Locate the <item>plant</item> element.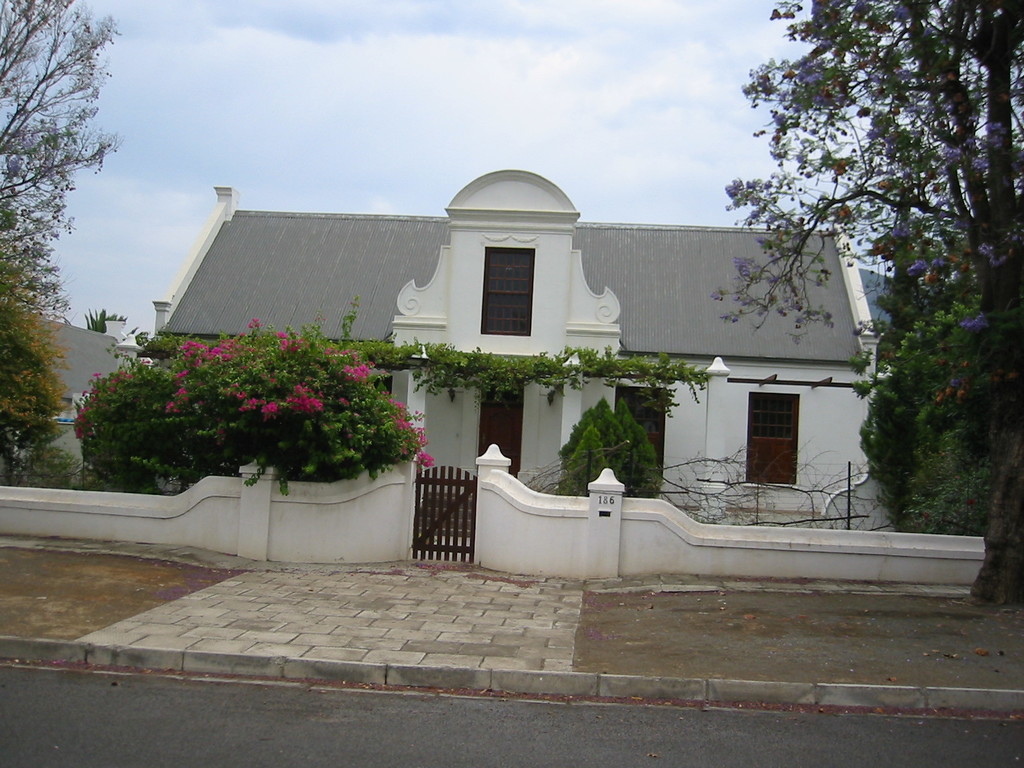
Element bbox: 329/304/711/418.
